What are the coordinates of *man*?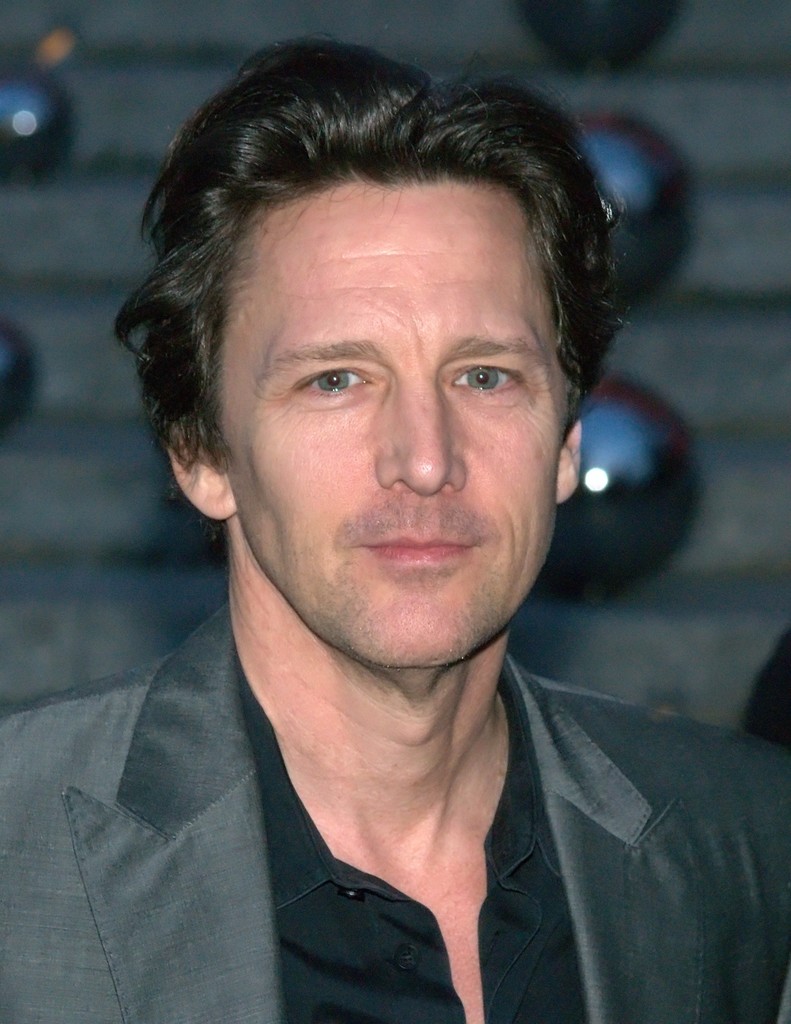
0:36:790:1023.
